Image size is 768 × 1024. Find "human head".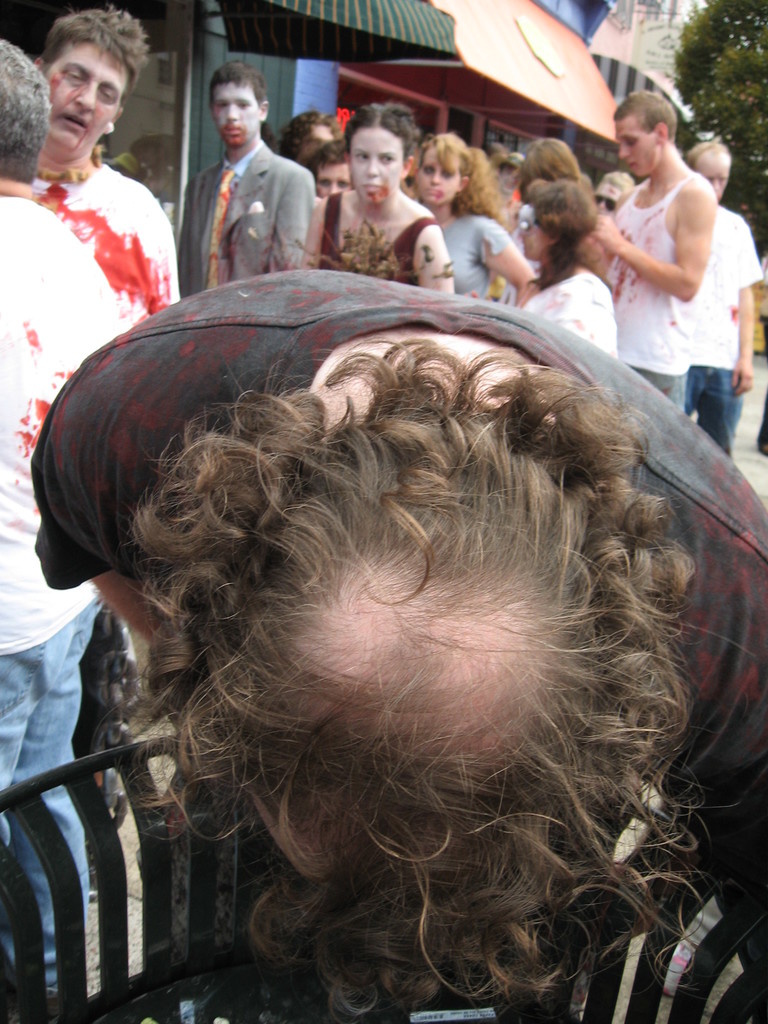
{"x1": 345, "y1": 99, "x2": 417, "y2": 207}.
